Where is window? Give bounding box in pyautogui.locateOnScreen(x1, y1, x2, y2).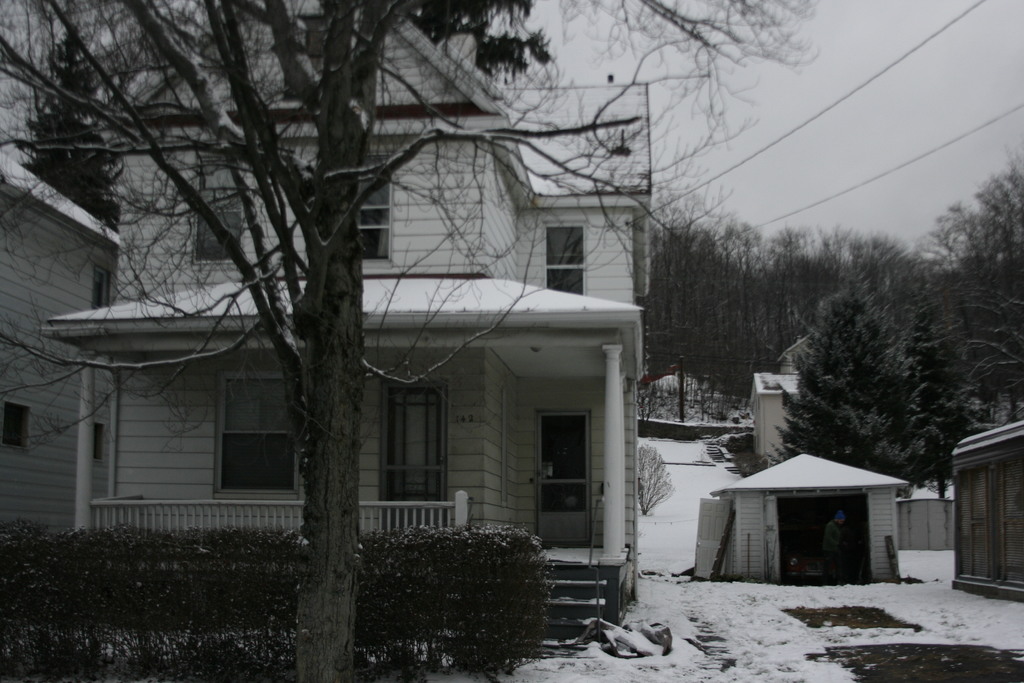
pyautogui.locateOnScreen(348, 150, 397, 265).
